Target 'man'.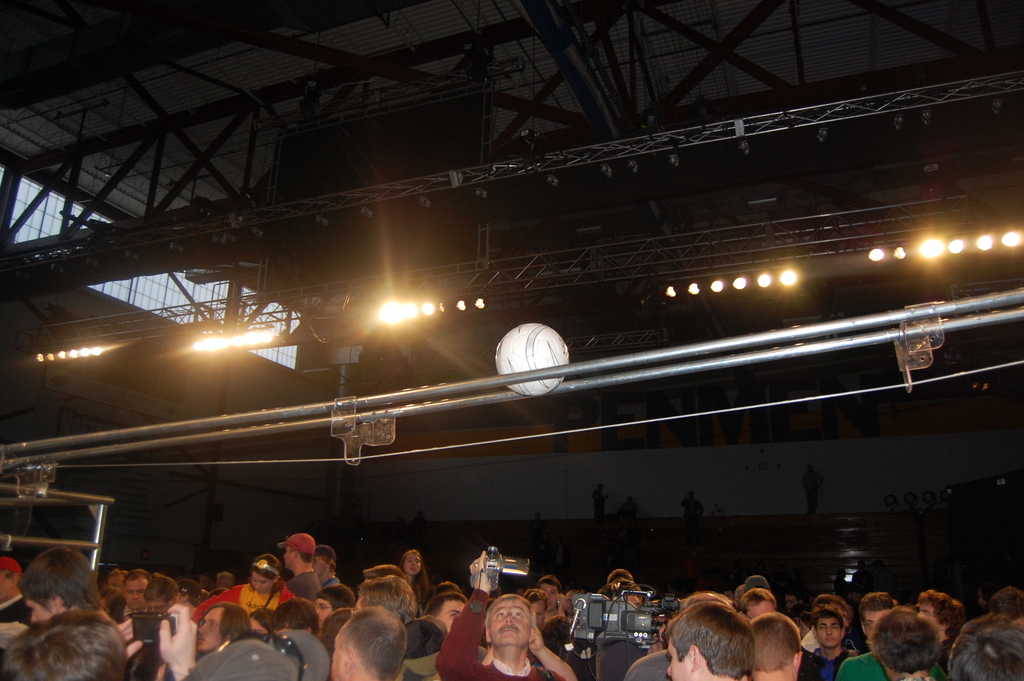
Target region: 535 573 572 615.
